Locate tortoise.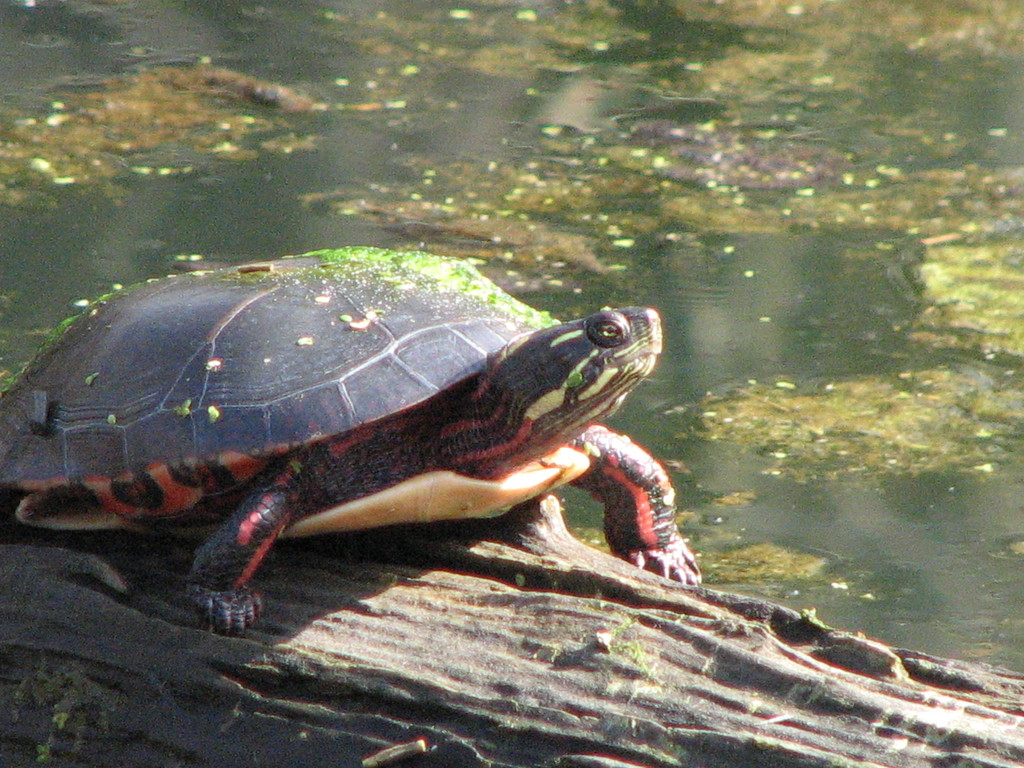
Bounding box: detection(0, 245, 703, 641).
